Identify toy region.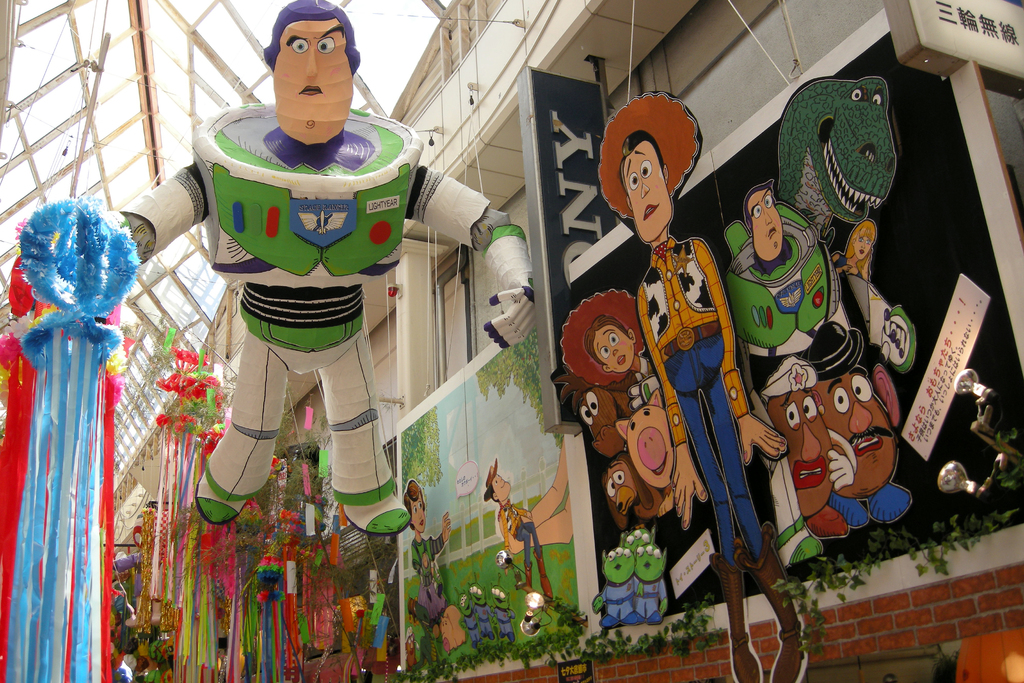
Region: <bbox>488, 588, 516, 636</bbox>.
